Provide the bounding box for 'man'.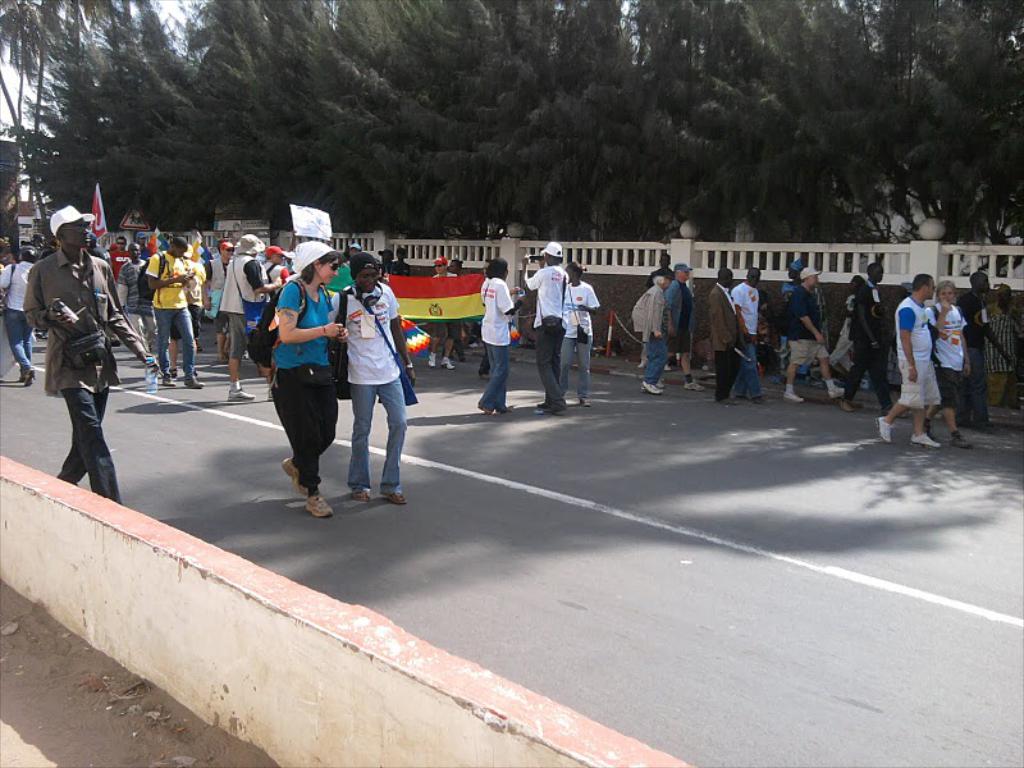
crop(782, 269, 842, 406).
